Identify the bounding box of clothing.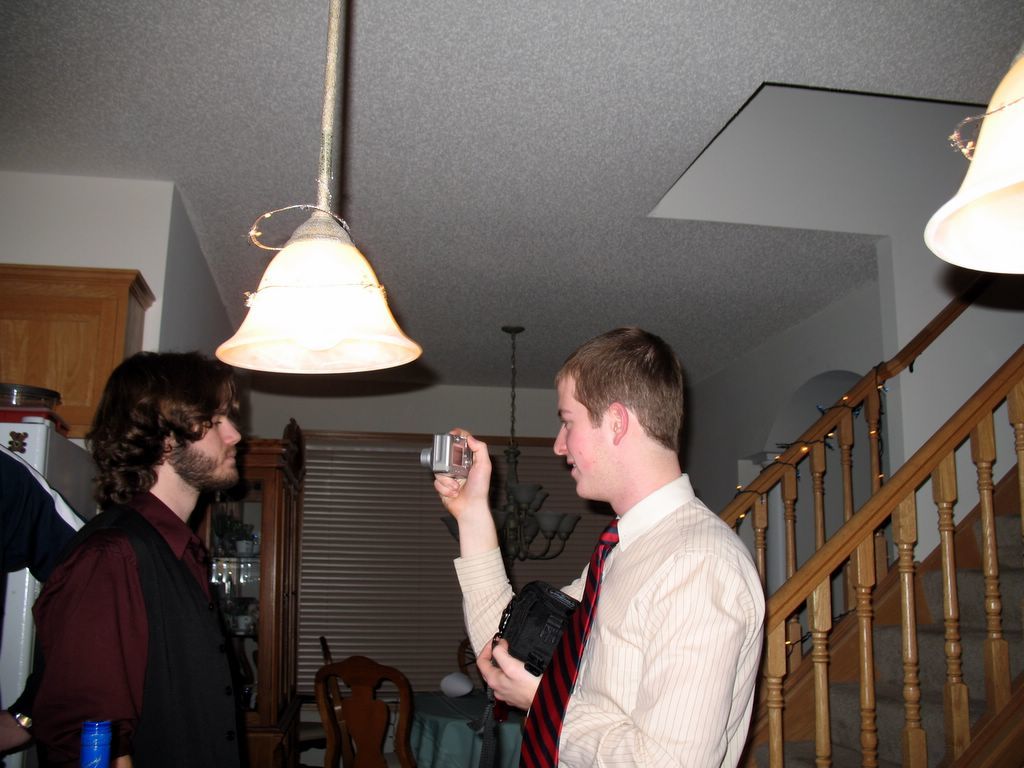
bbox=[450, 468, 765, 765].
